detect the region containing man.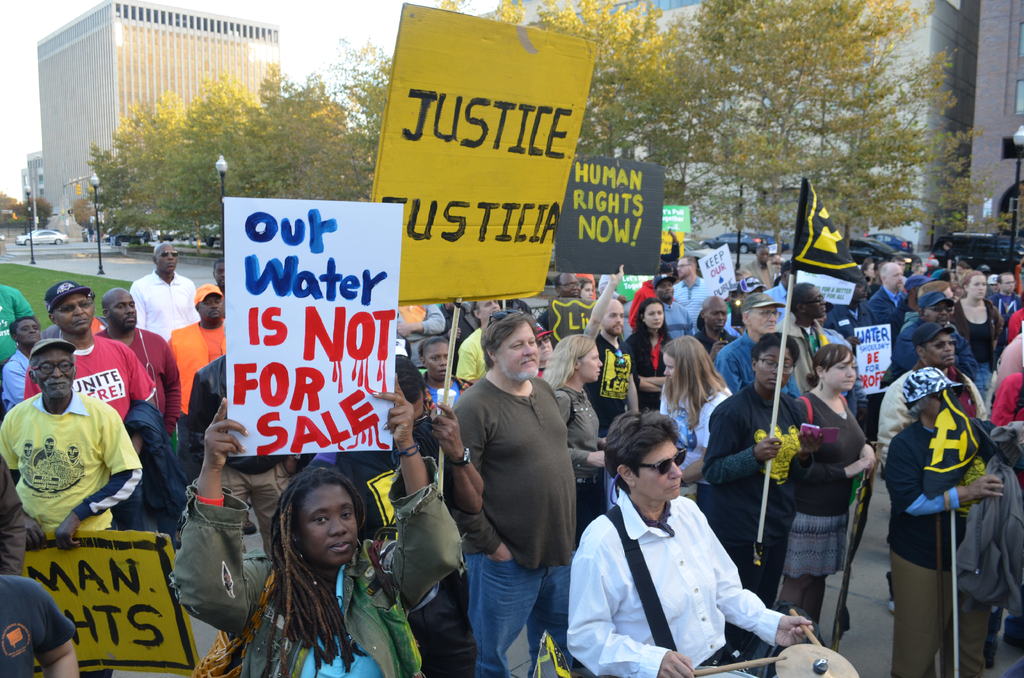
bbox=(127, 232, 212, 341).
